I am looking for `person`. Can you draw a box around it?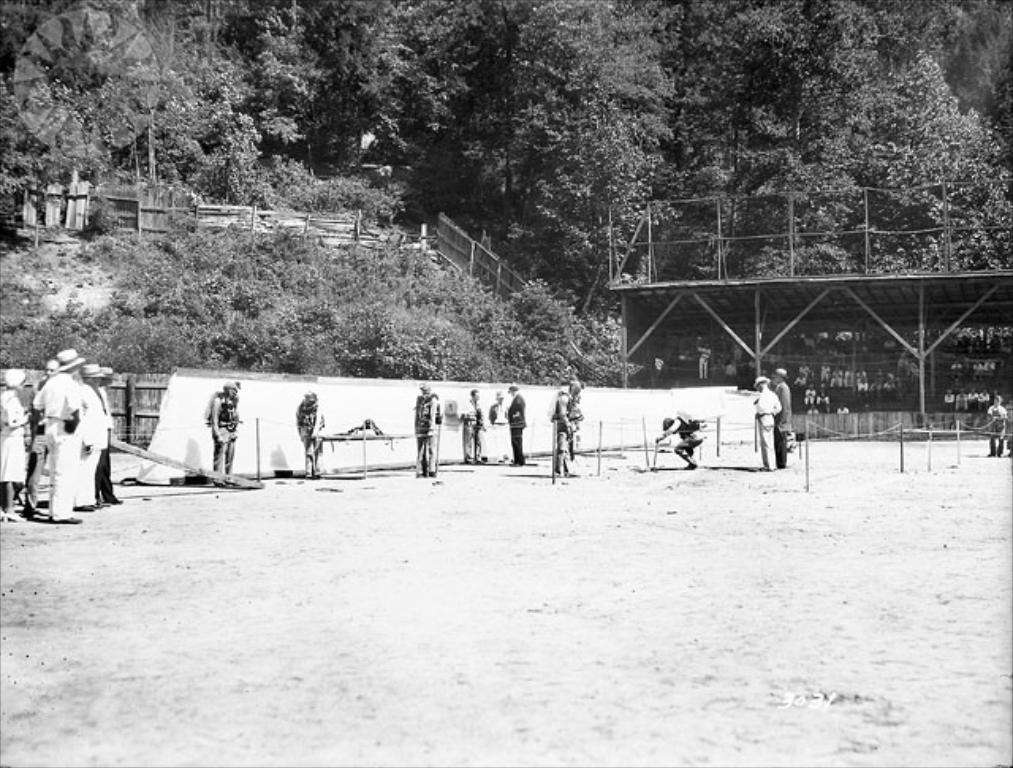
Sure, the bounding box is 484:380:510:466.
